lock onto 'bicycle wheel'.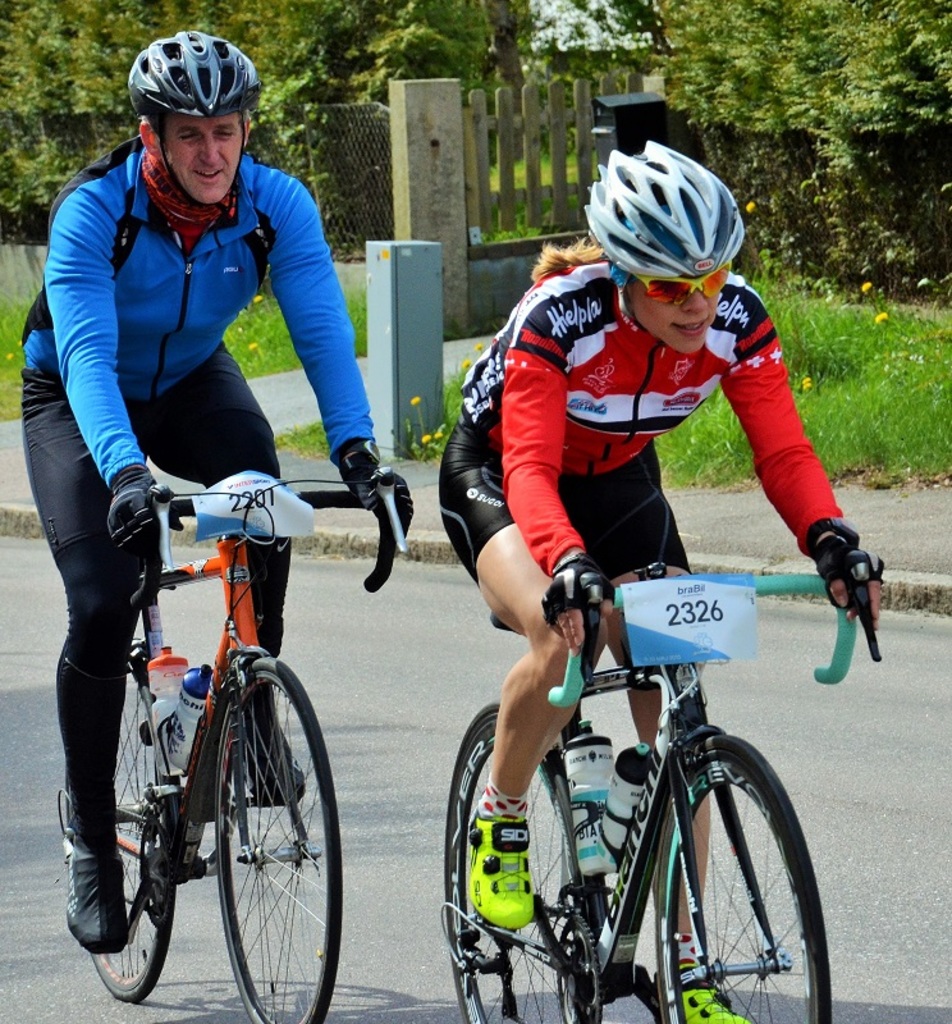
Locked: {"left": 211, "top": 654, "right": 345, "bottom": 1023}.
